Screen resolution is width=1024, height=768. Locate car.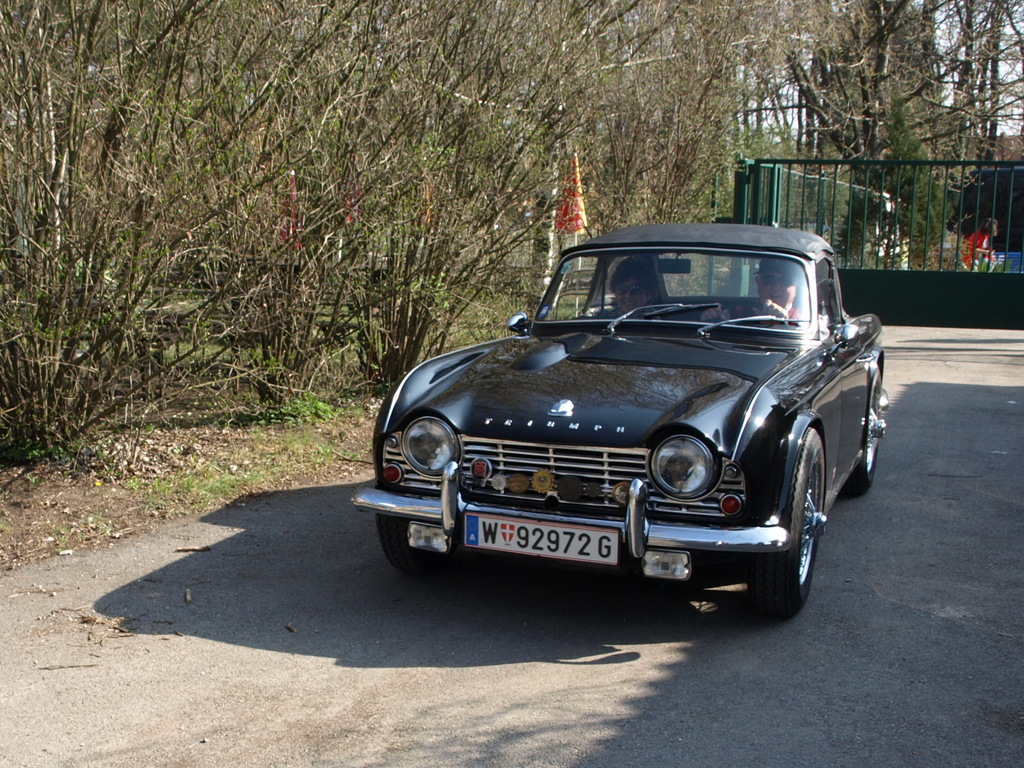
BBox(349, 216, 888, 609).
